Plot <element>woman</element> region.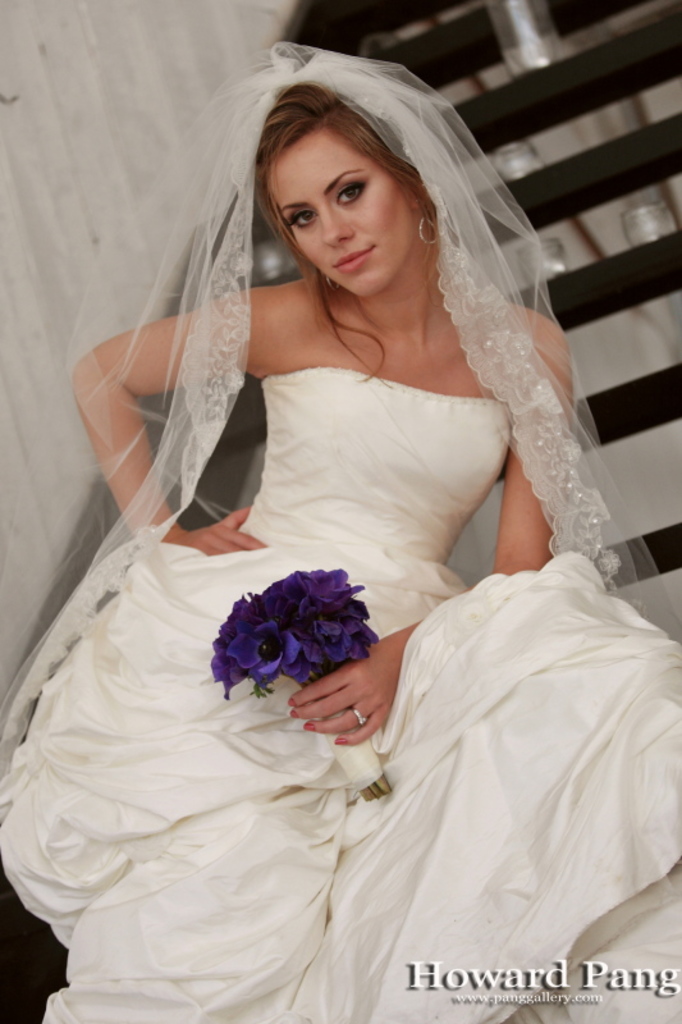
Plotted at x1=44, y1=123, x2=653, y2=988.
